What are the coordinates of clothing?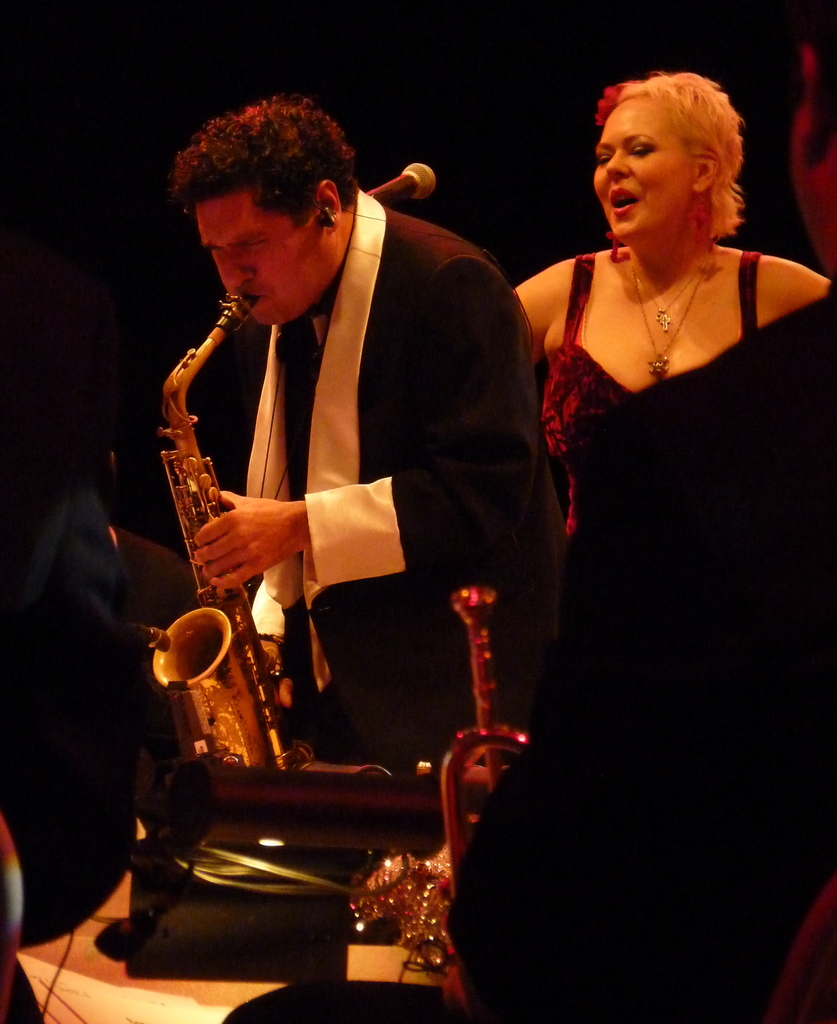
538:244:783:532.
